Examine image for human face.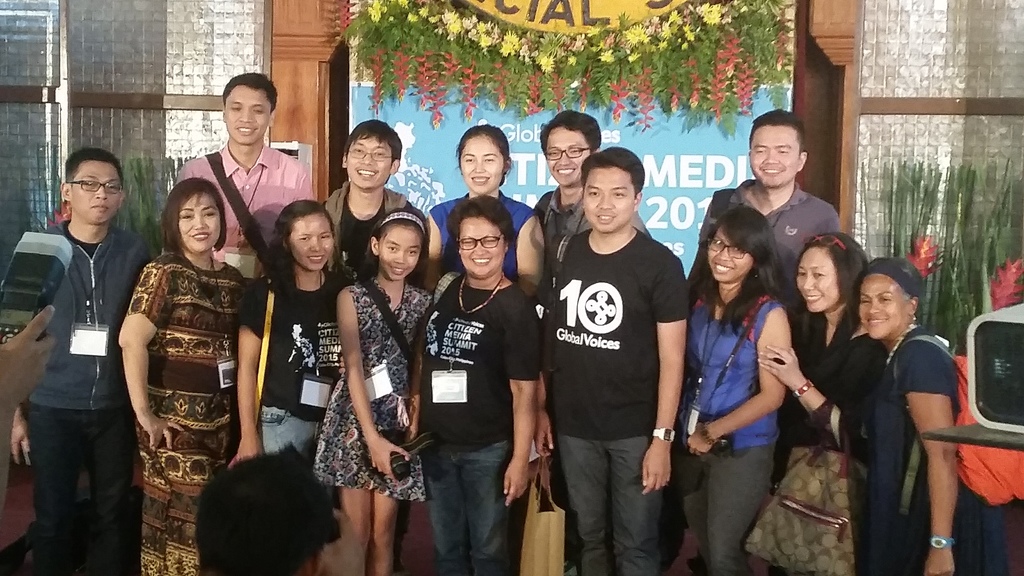
Examination result: Rect(710, 225, 753, 284).
